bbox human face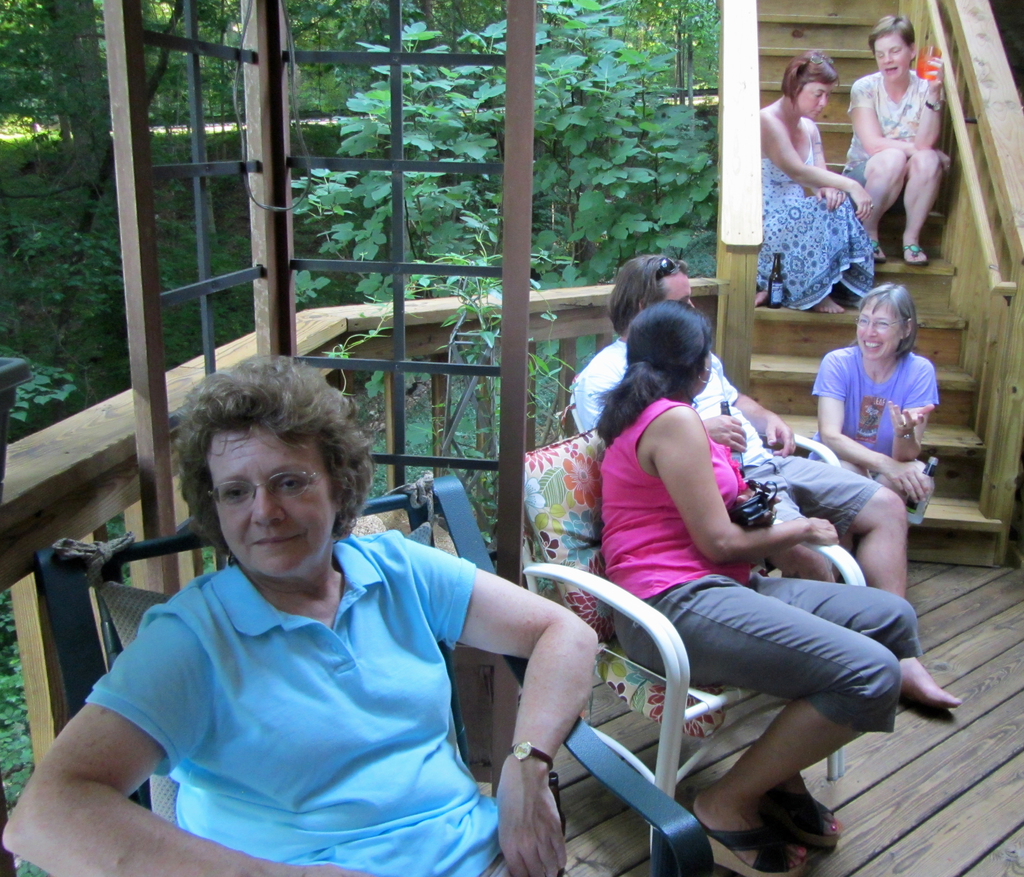
x1=208, y1=420, x2=337, y2=581
